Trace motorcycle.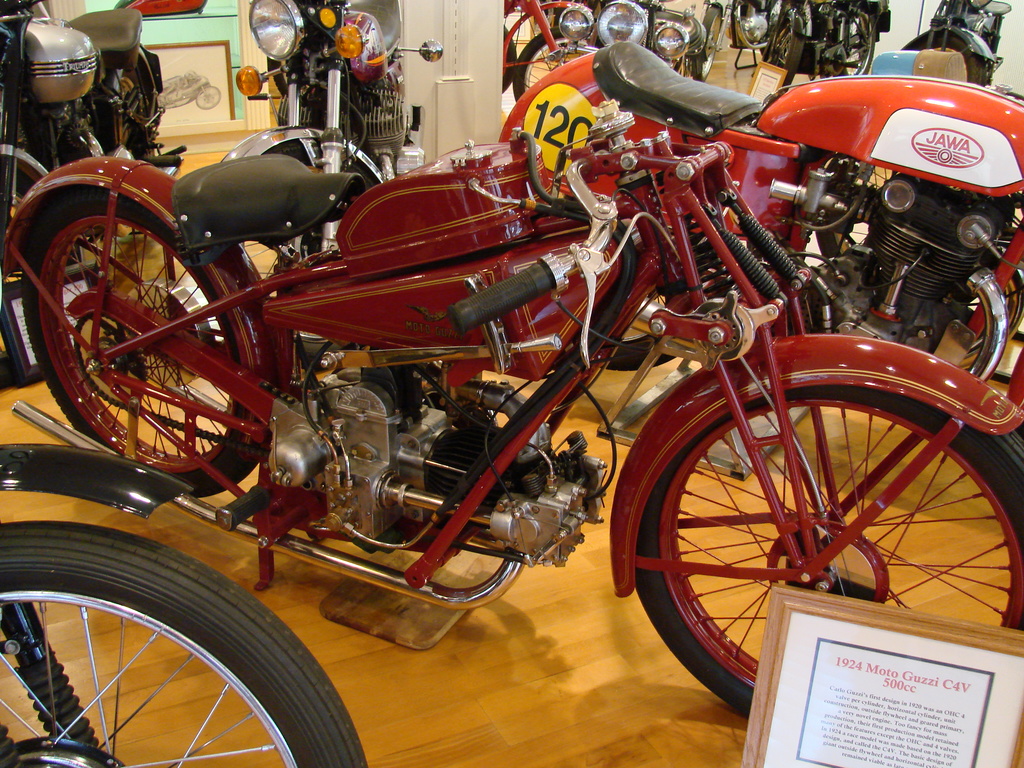
Traced to {"left": 0, "top": 0, "right": 194, "bottom": 368}.
